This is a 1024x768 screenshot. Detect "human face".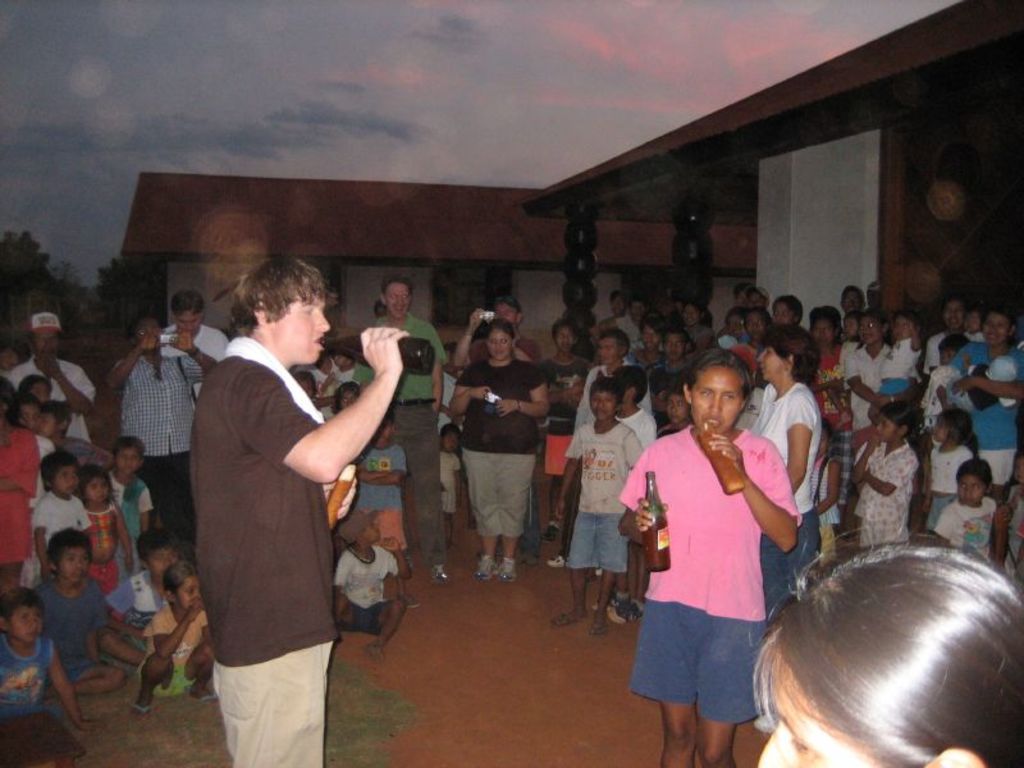
22/410/37/429.
